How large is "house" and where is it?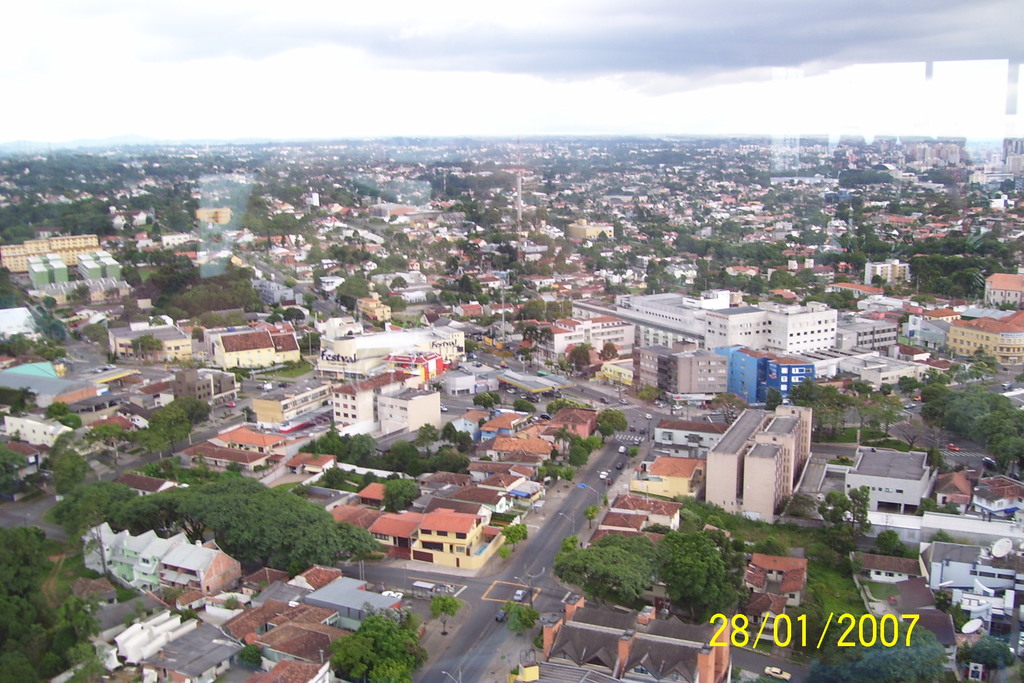
Bounding box: {"left": 701, "top": 403, "right": 817, "bottom": 527}.
